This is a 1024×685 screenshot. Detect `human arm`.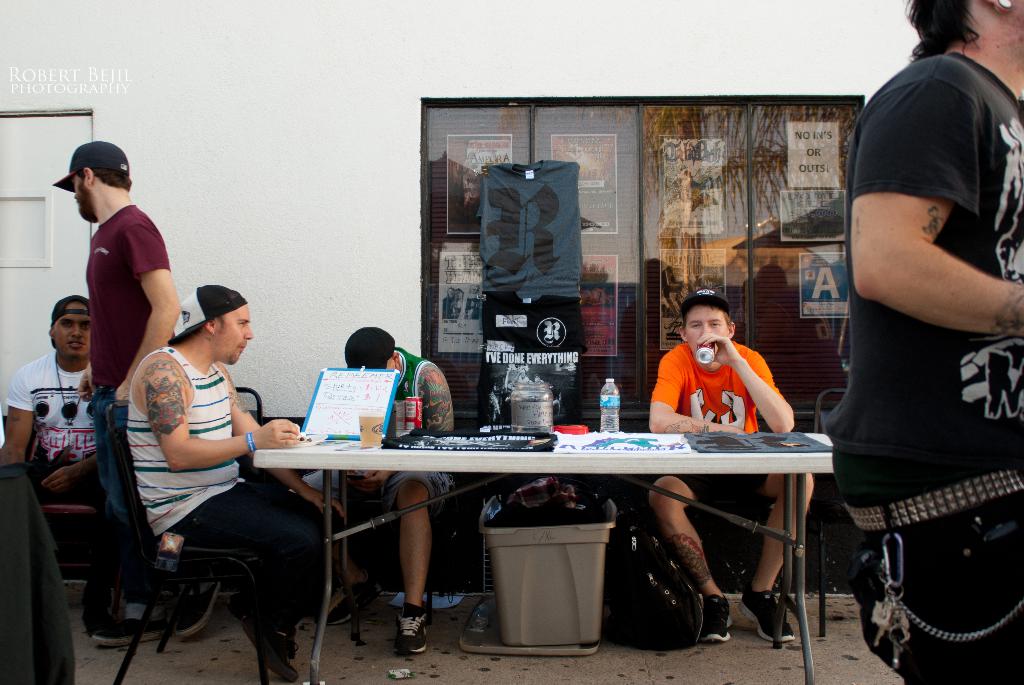
x1=76 y1=353 x2=107 y2=405.
